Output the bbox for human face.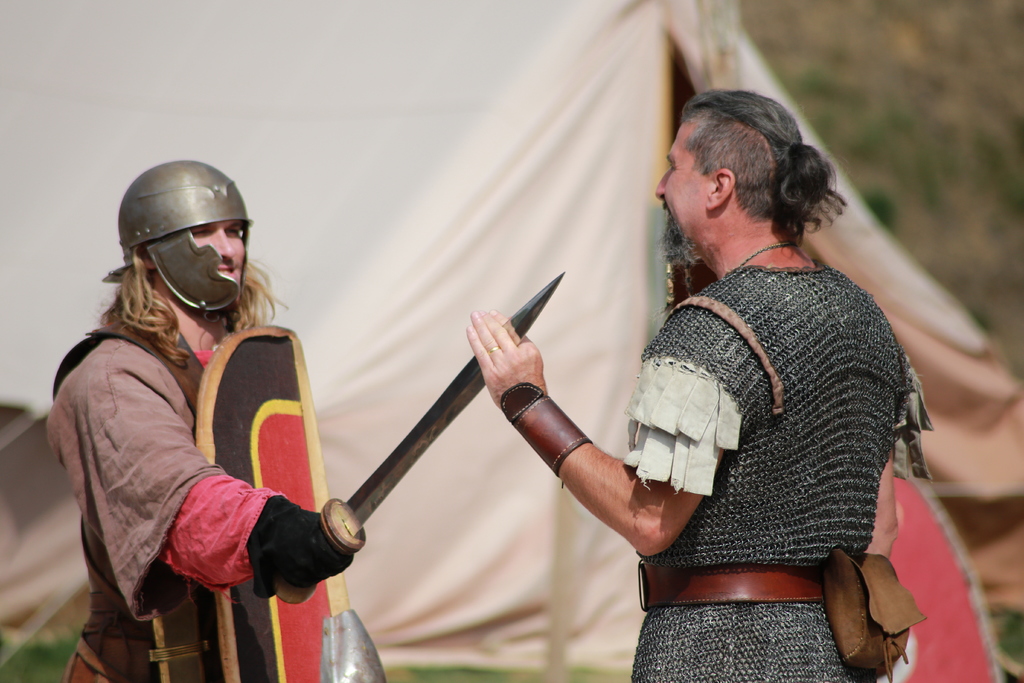
(left=134, top=161, right=257, bottom=307).
